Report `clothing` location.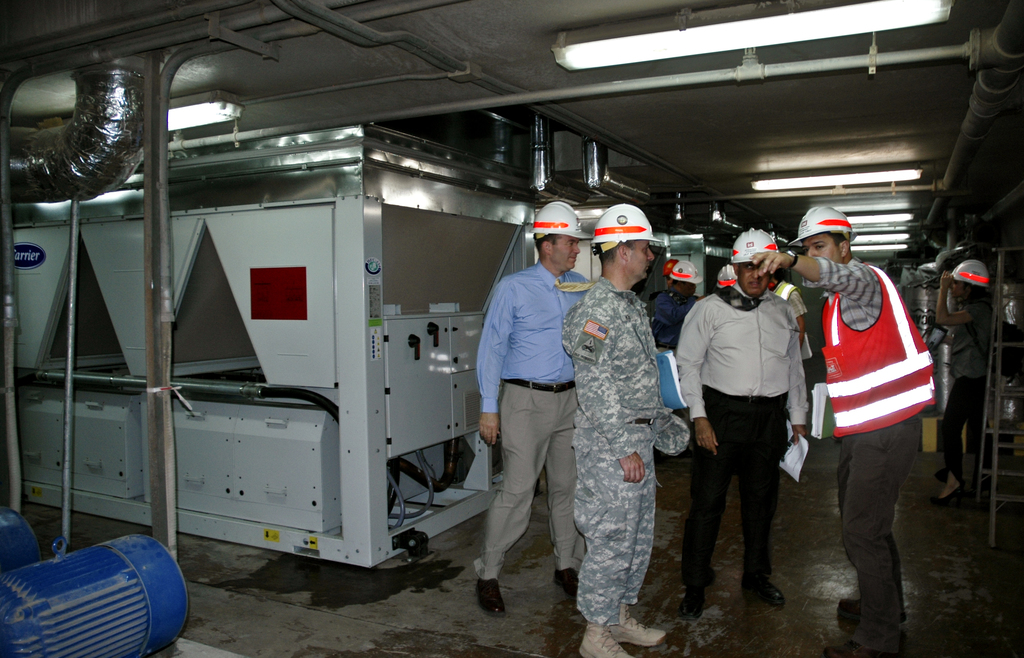
Report: region(563, 284, 684, 590).
